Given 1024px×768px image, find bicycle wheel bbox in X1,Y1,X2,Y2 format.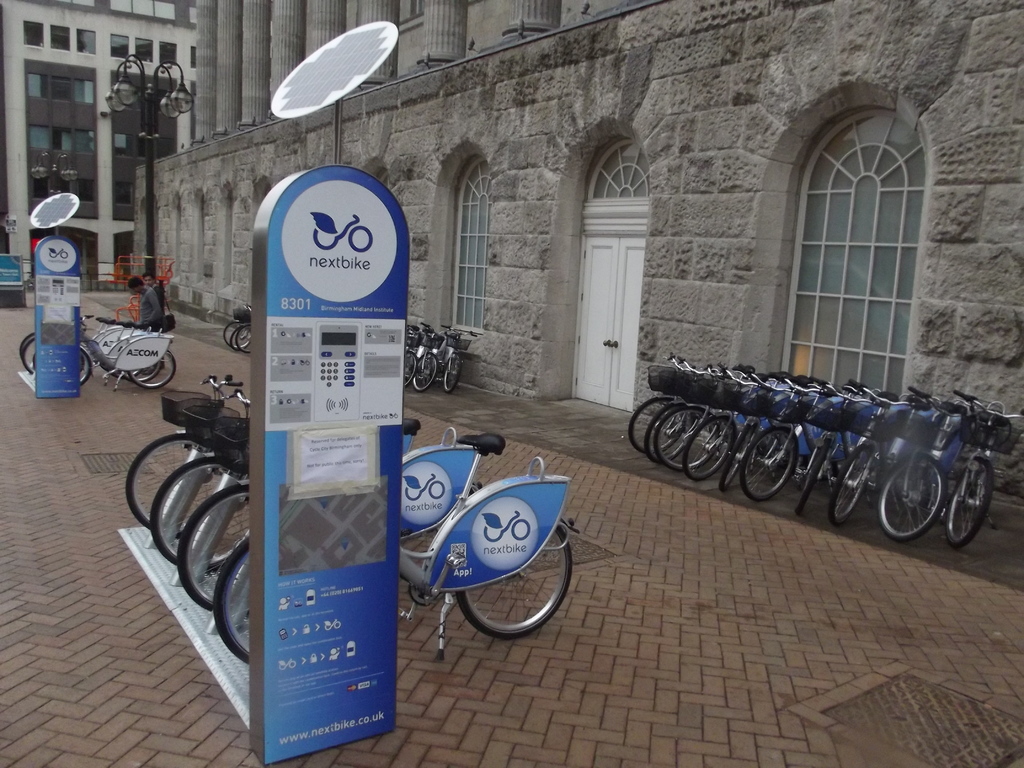
235,321,250,356.
